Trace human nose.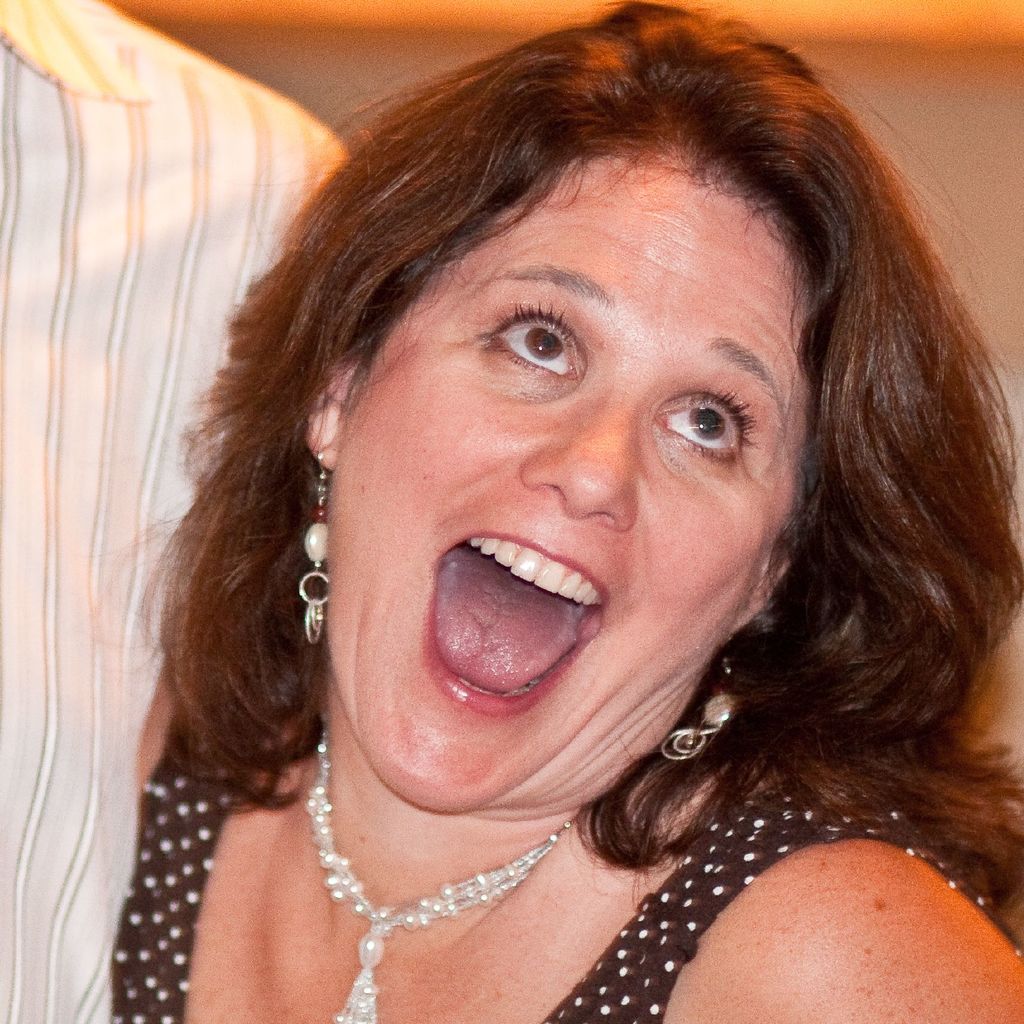
Traced to 522, 389, 641, 533.
